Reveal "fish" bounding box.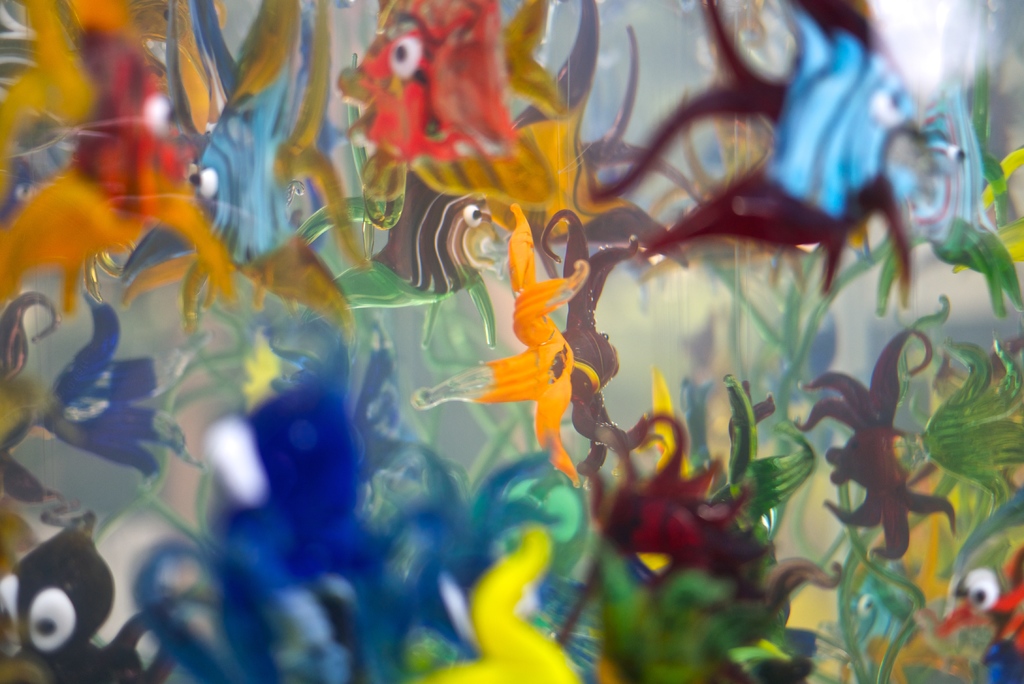
Revealed: rect(587, 0, 957, 258).
